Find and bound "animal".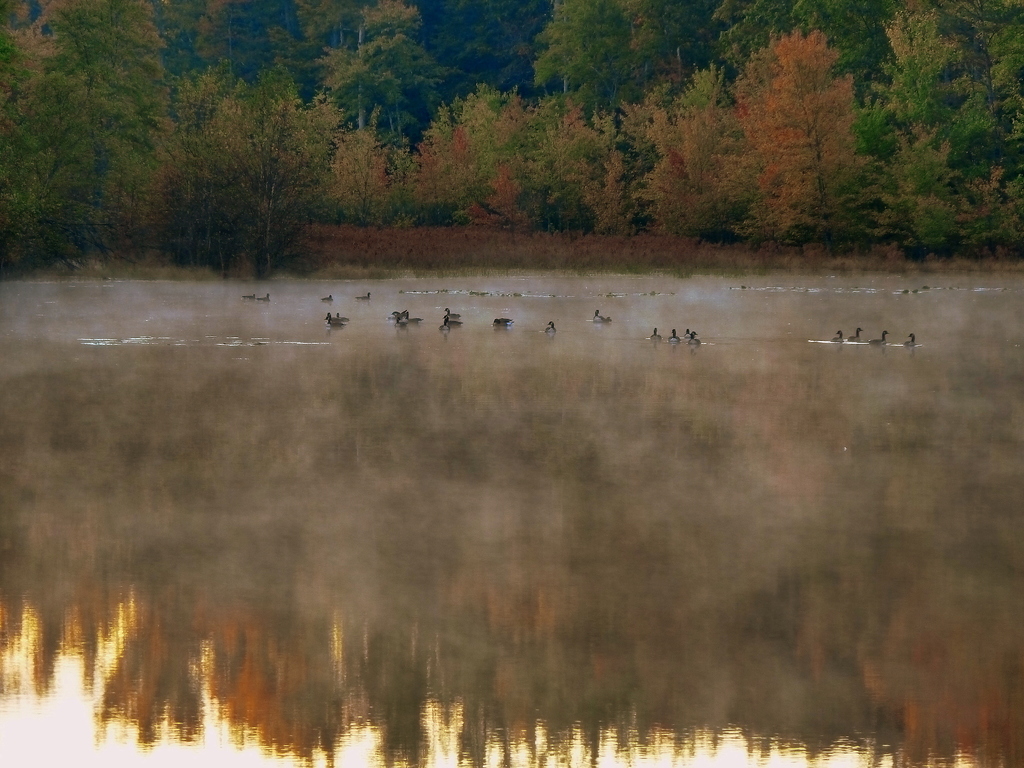
Bound: 835/331/845/344.
